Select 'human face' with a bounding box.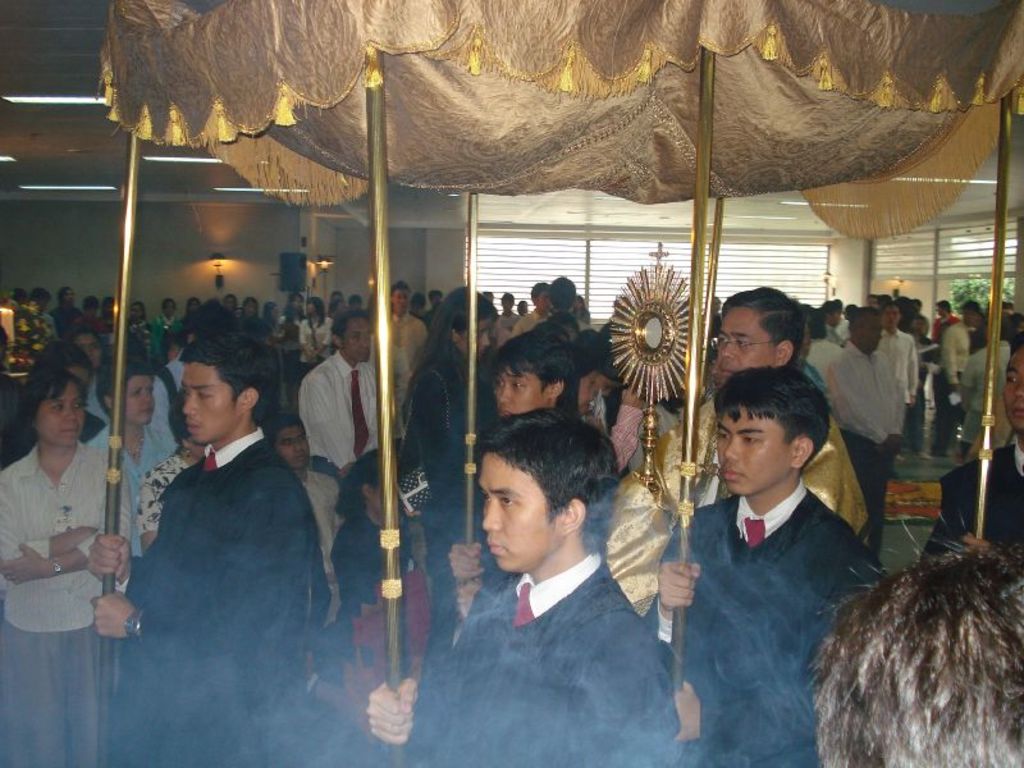
left=278, top=428, right=310, bottom=468.
